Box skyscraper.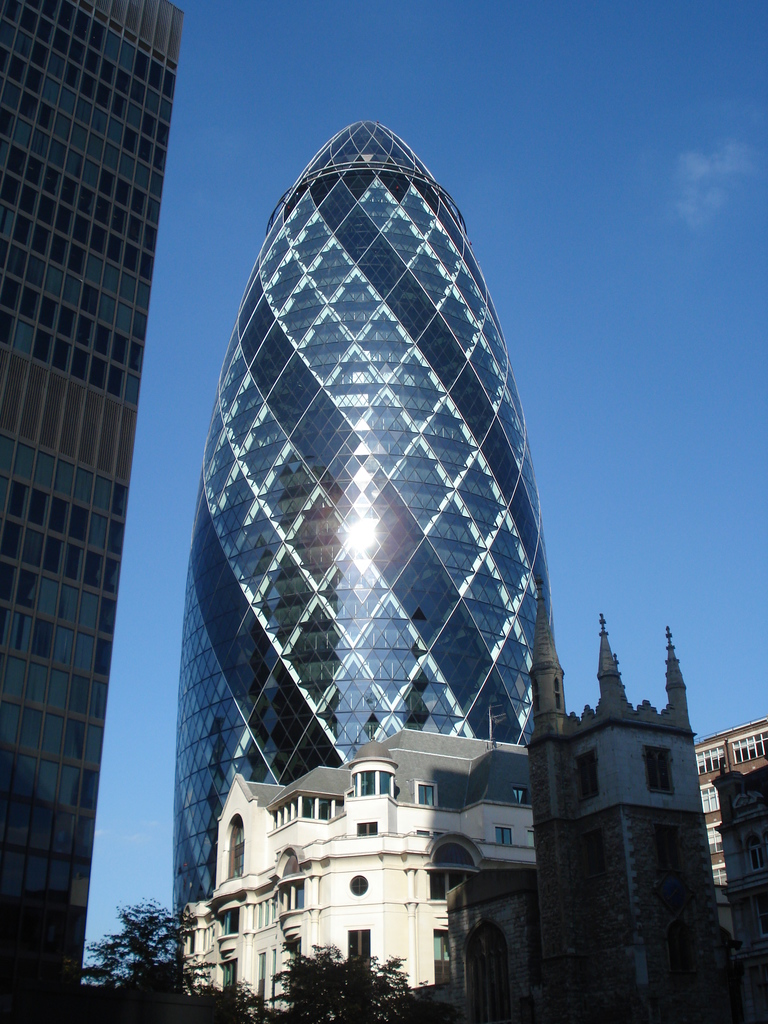
box(0, 0, 195, 1021).
